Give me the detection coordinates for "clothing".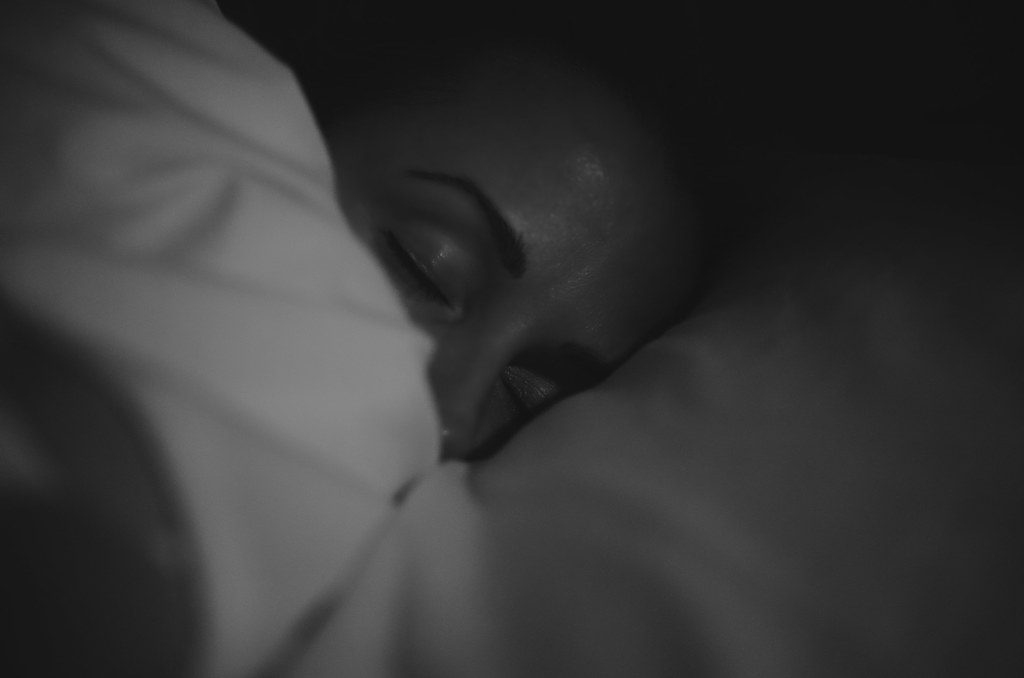
[left=6, top=0, right=1021, bottom=675].
